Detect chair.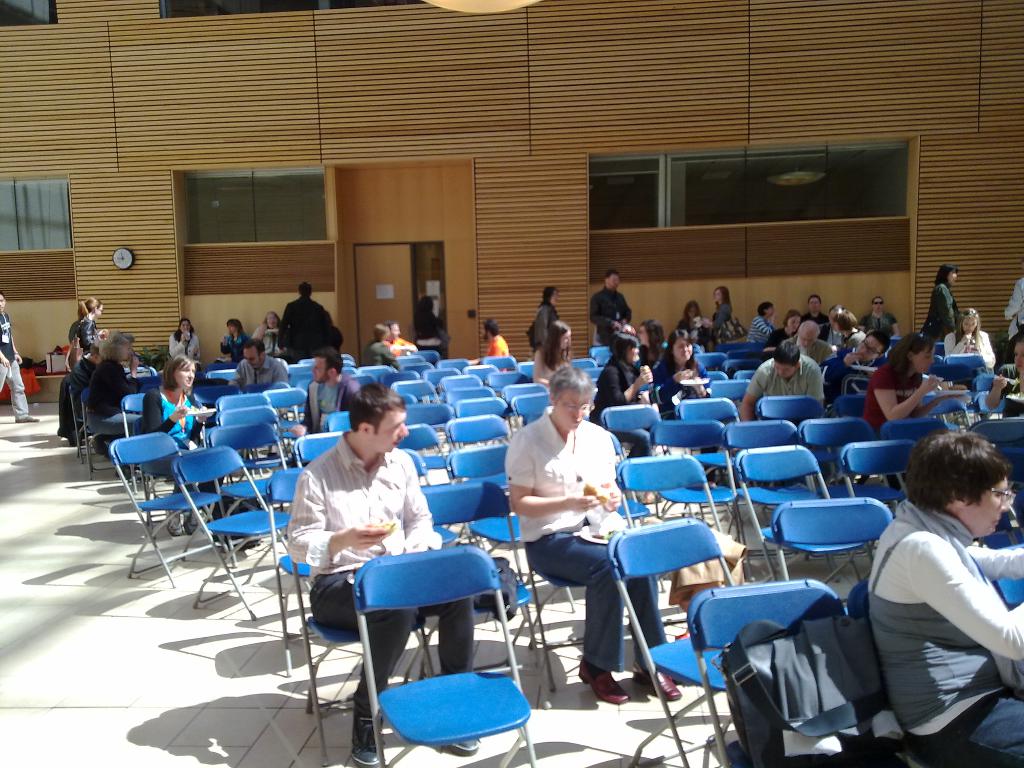
Detected at (303, 430, 349, 458).
